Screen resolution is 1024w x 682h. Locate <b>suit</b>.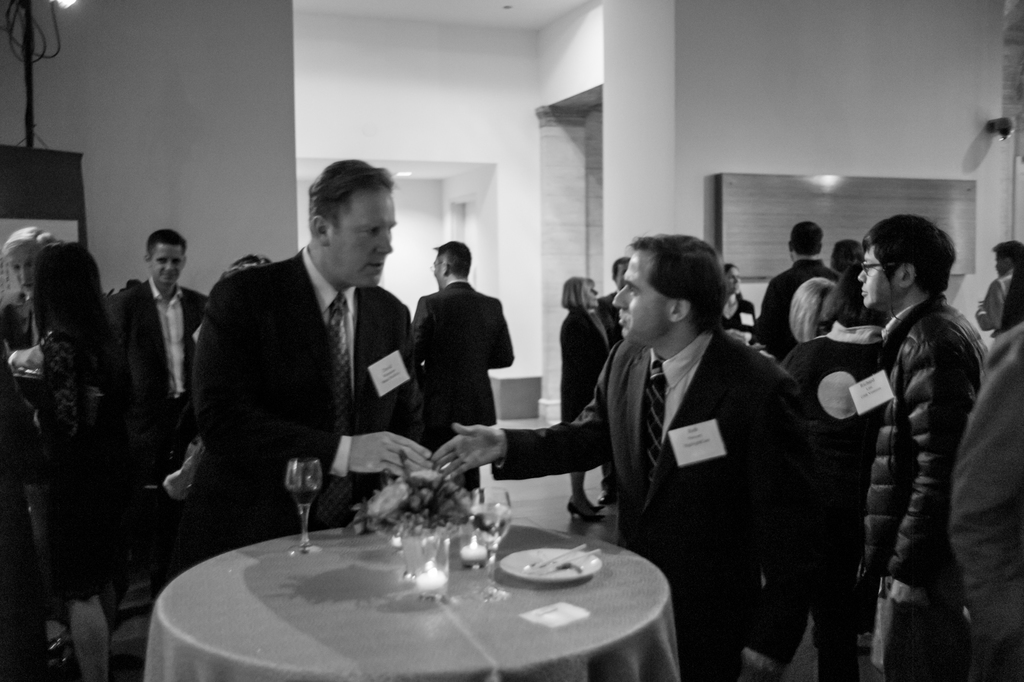
<region>1, 288, 47, 349</region>.
